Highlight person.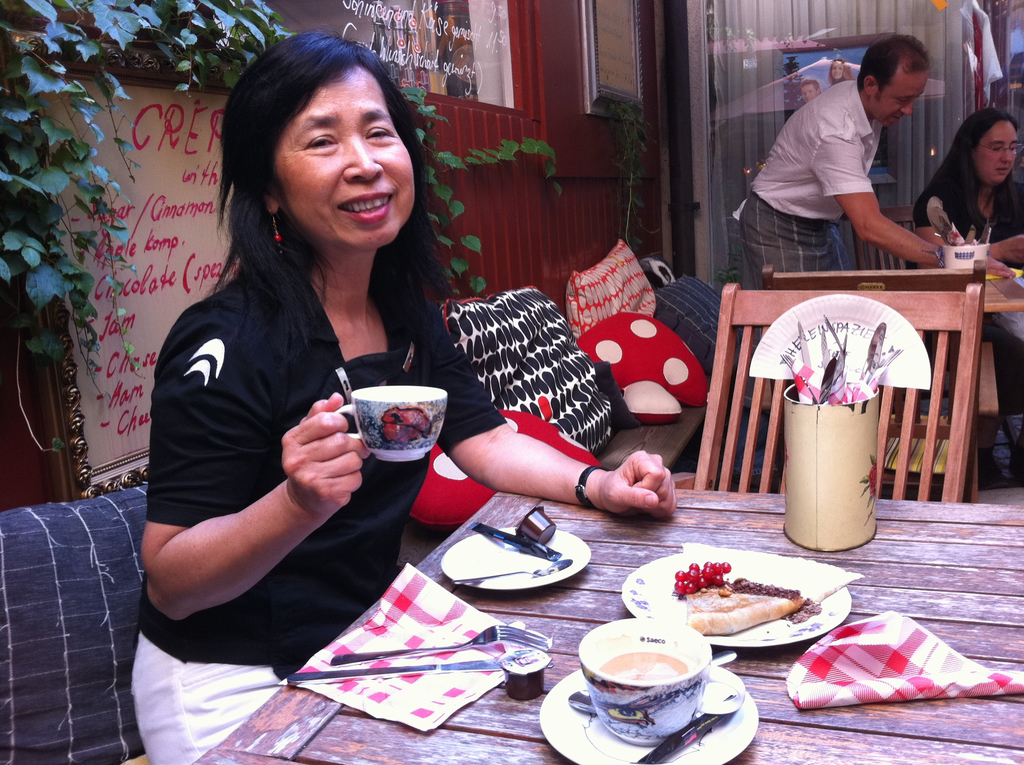
Highlighted region: box(129, 30, 682, 763).
